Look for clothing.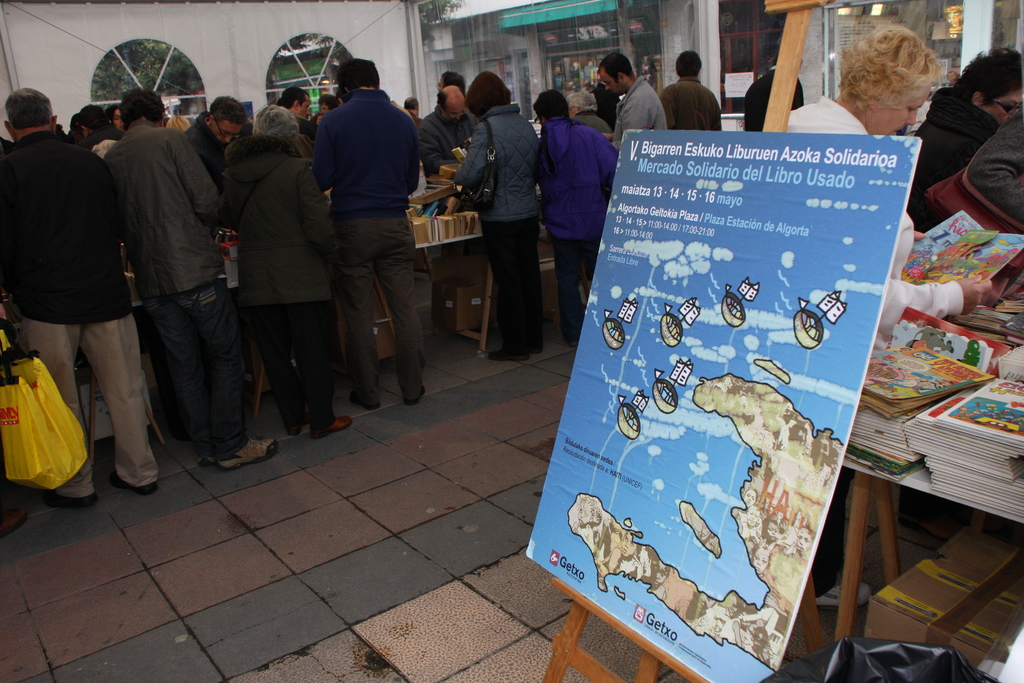
Found: locate(657, 72, 726, 128).
